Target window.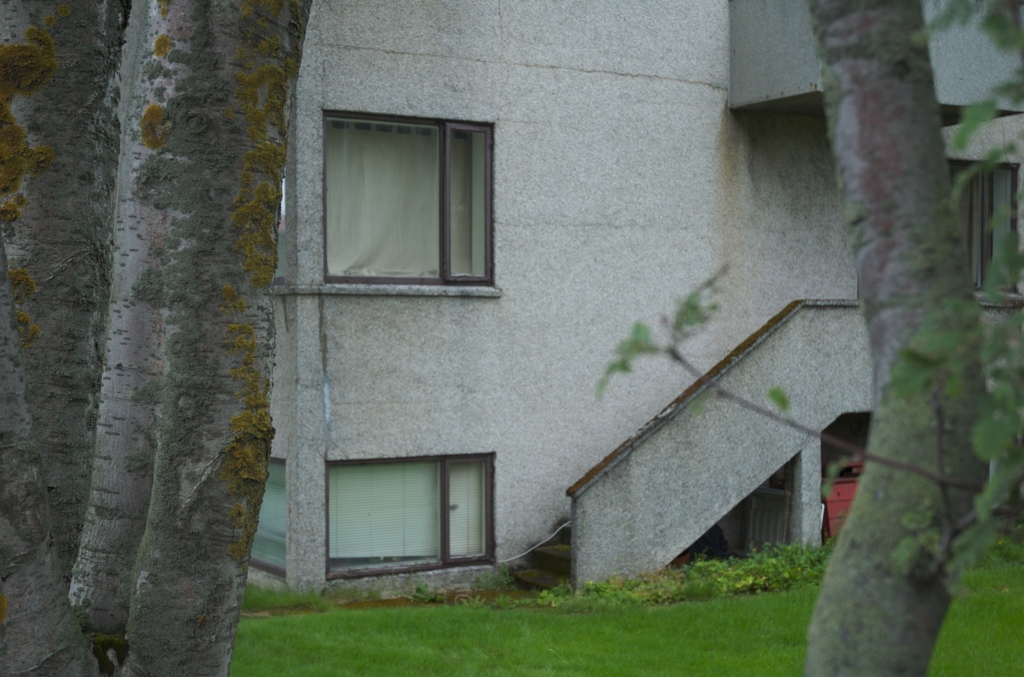
Target region: crop(326, 448, 502, 582).
